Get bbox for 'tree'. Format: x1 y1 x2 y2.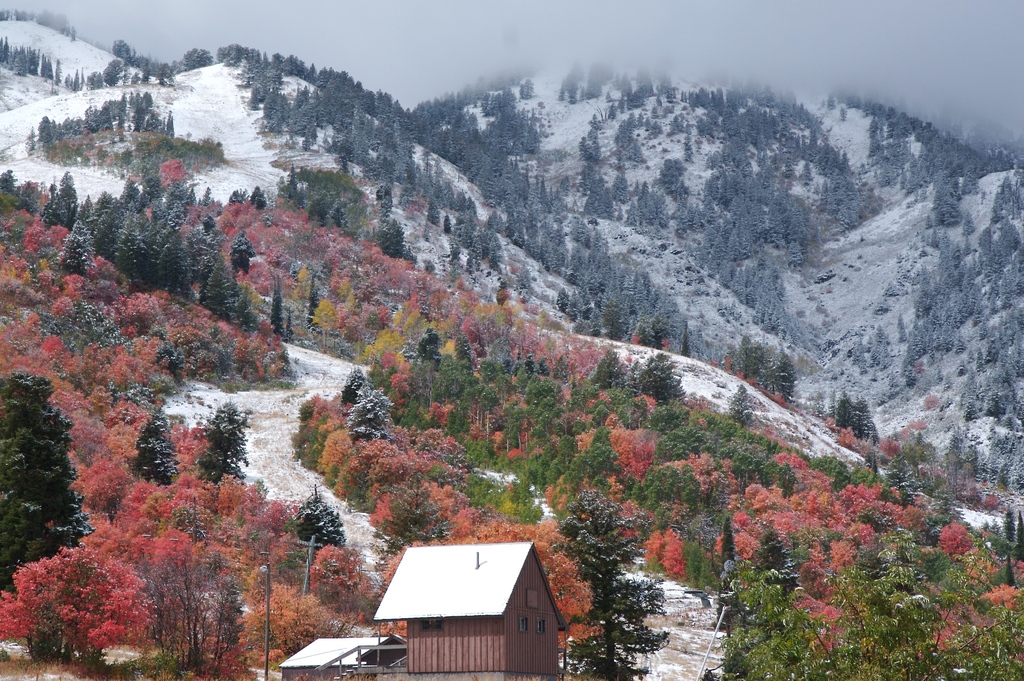
58 221 98 277.
